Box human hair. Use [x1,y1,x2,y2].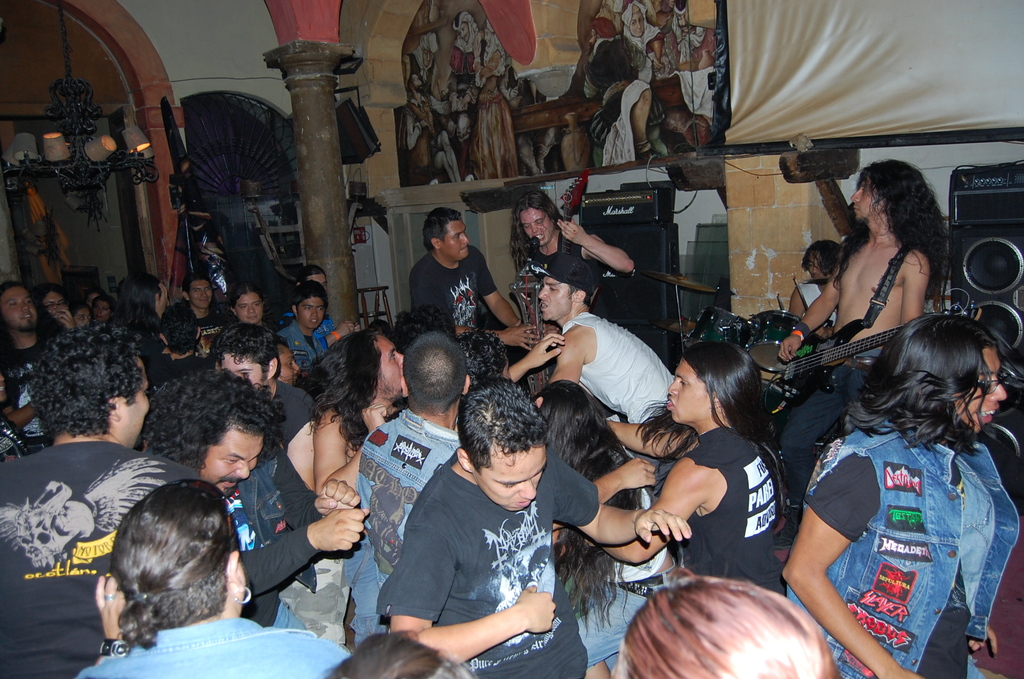
[509,191,564,270].
